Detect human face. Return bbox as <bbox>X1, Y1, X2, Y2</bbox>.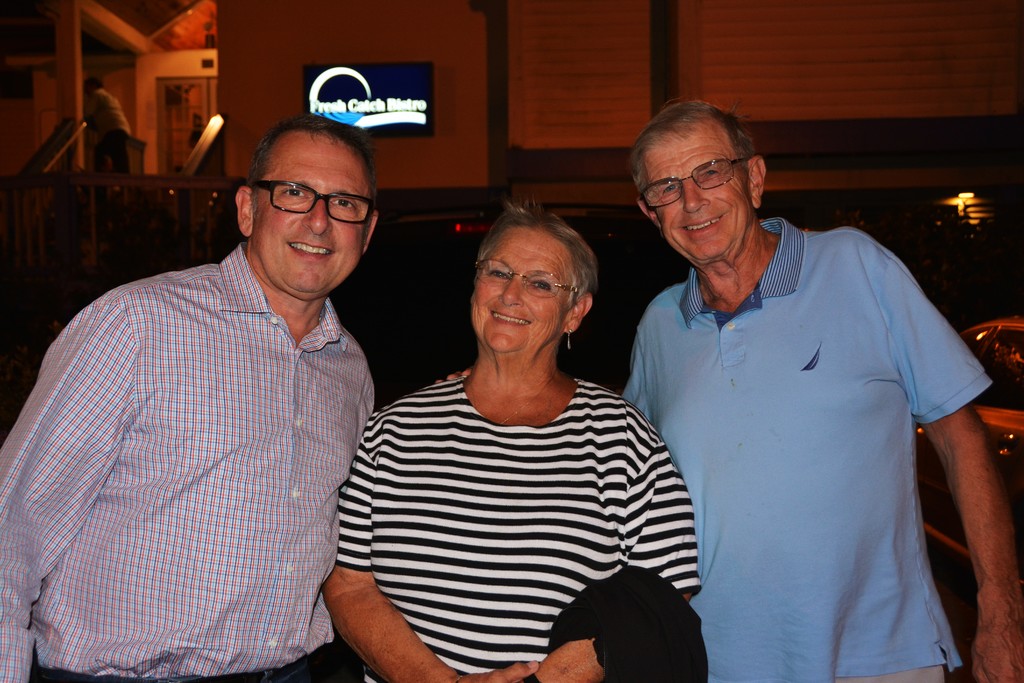
<bbox>468, 222, 577, 352</bbox>.
